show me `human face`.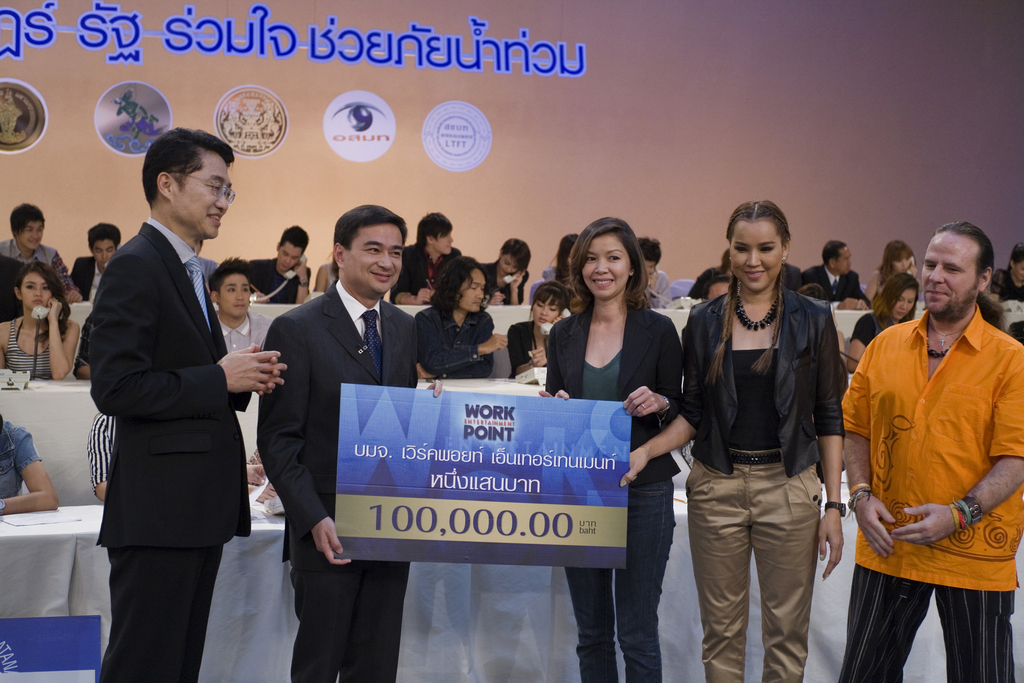
`human face` is here: [x1=172, y1=157, x2=234, y2=233].
